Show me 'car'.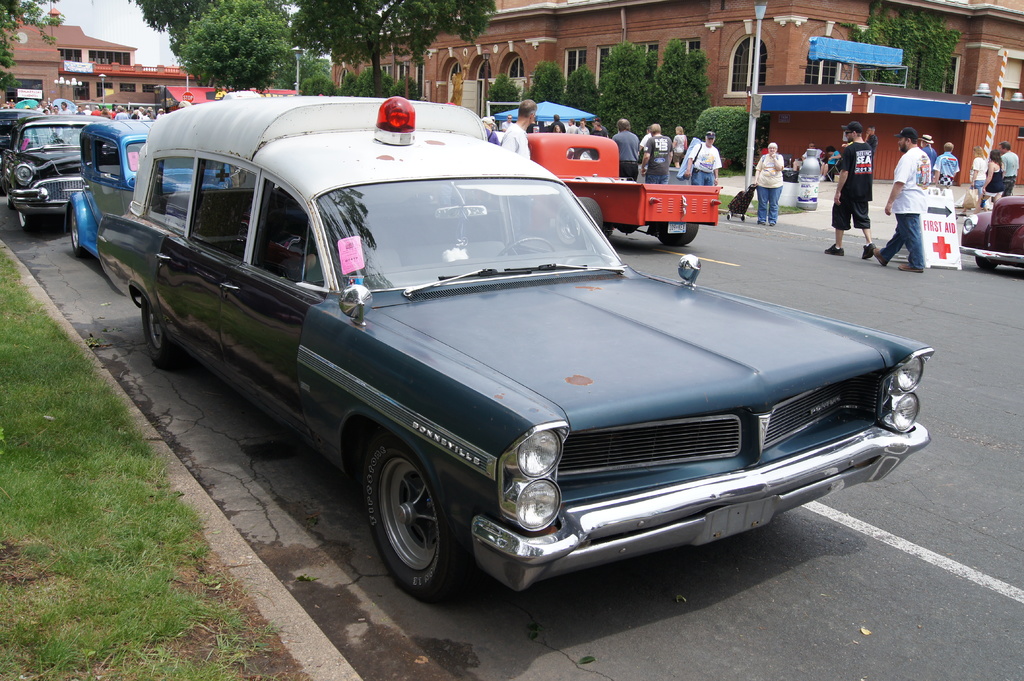
'car' is here: locate(11, 118, 115, 228).
